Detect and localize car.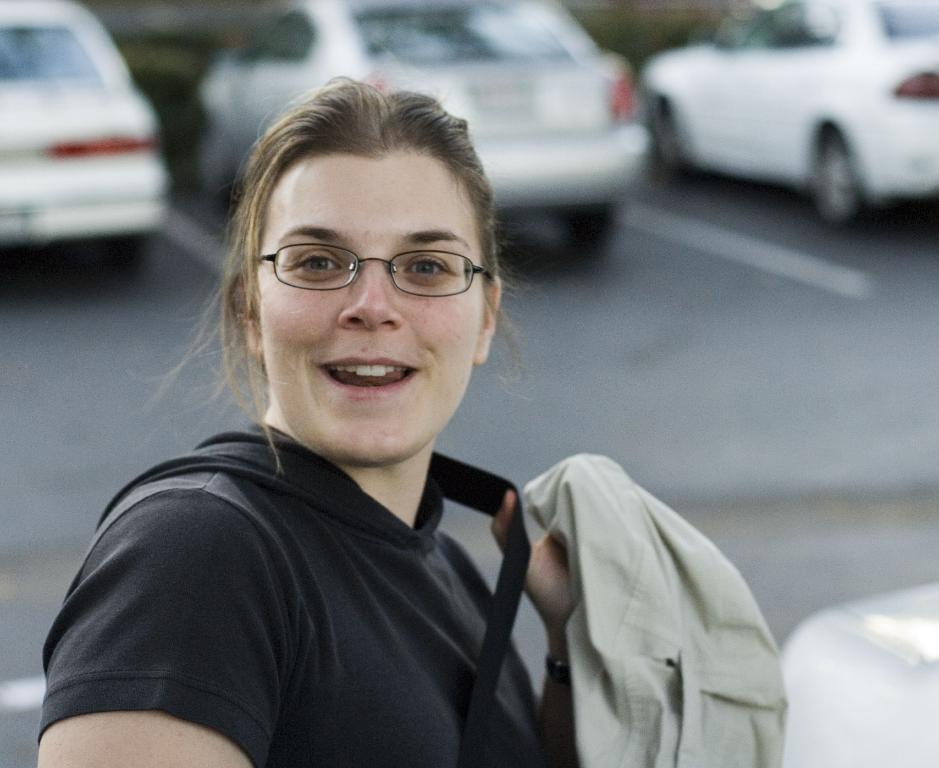
Localized at locate(636, 27, 921, 215).
